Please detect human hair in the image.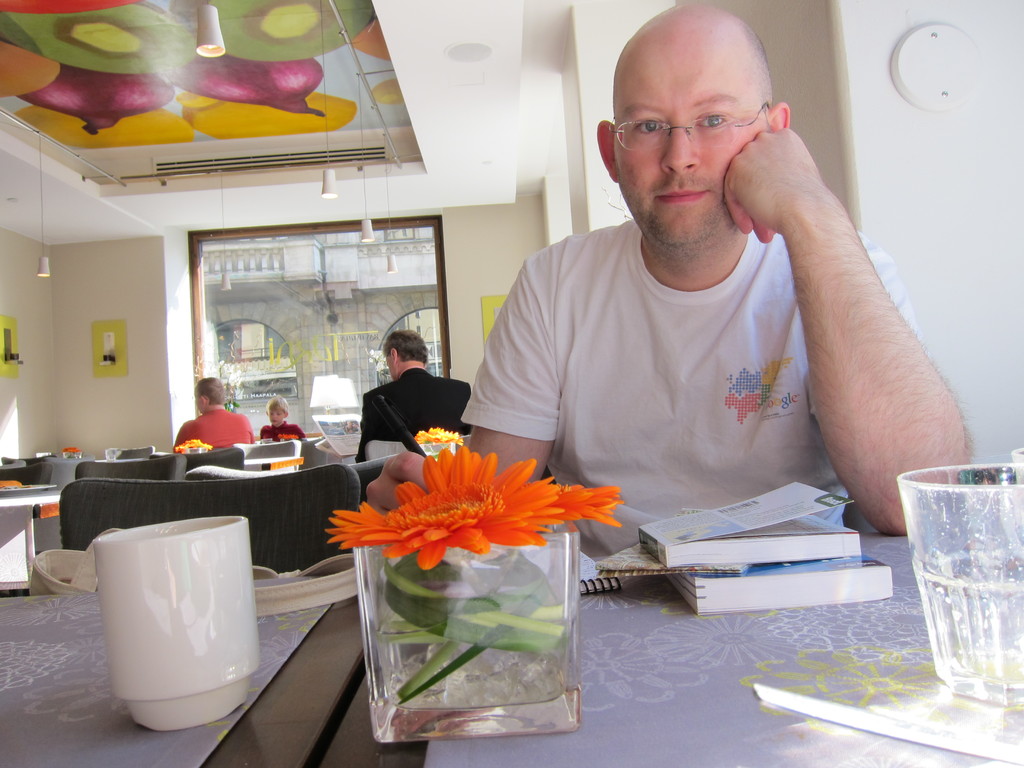
385/328/429/363.
